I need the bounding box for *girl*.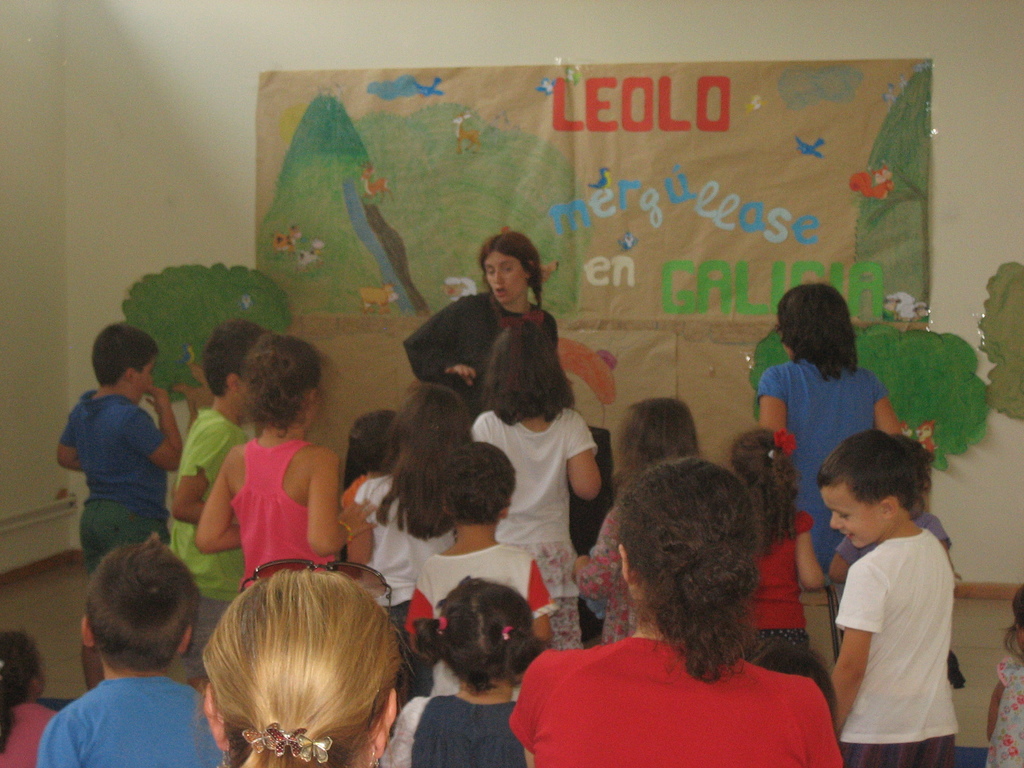
Here it is: l=386, t=575, r=557, b=767.
